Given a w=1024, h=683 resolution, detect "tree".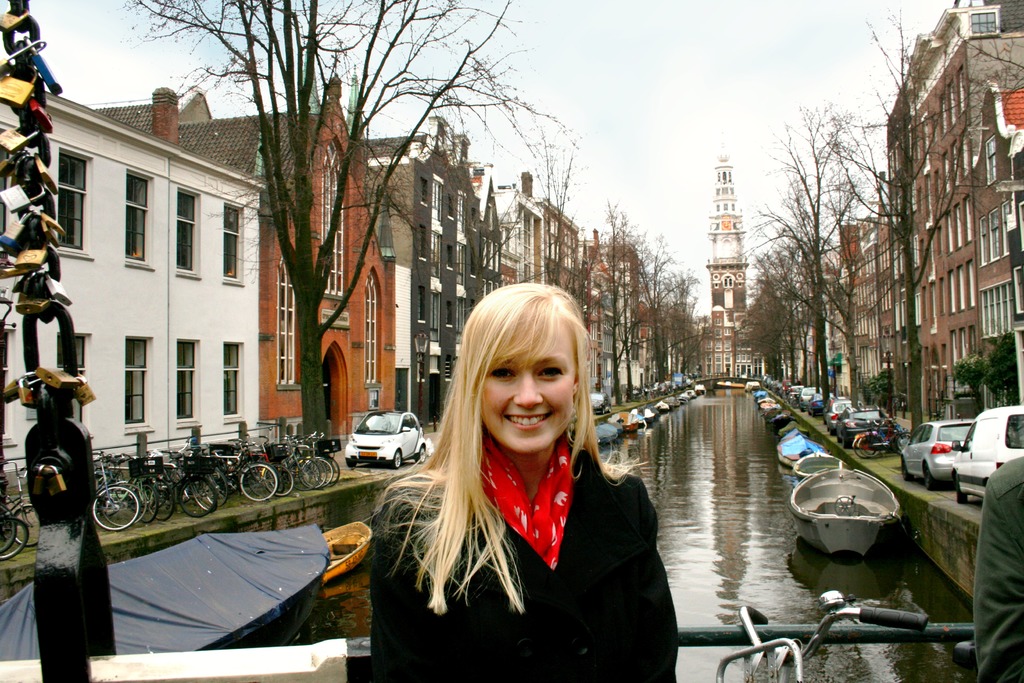
<region>127, 0, 548, 476</region>.
